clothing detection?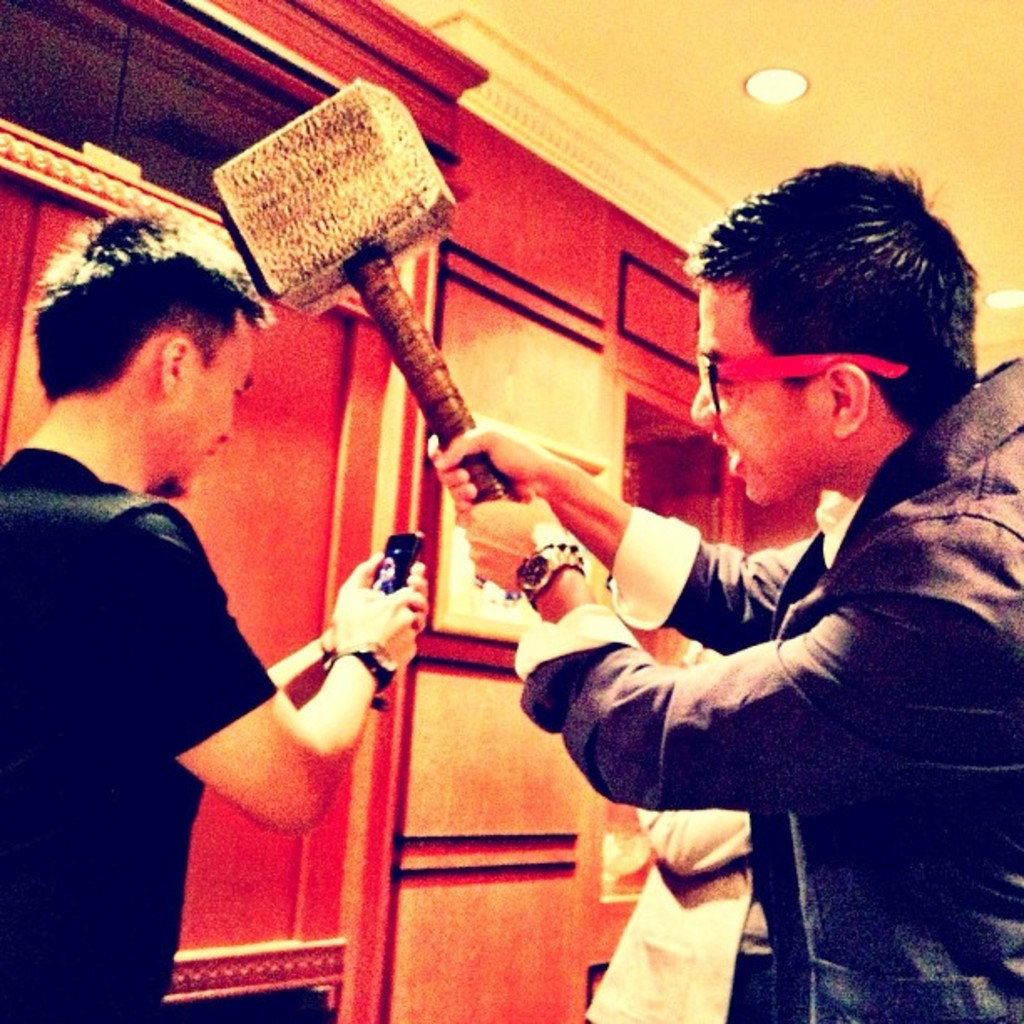
left=0, top=450, right=281, bottom=1022
